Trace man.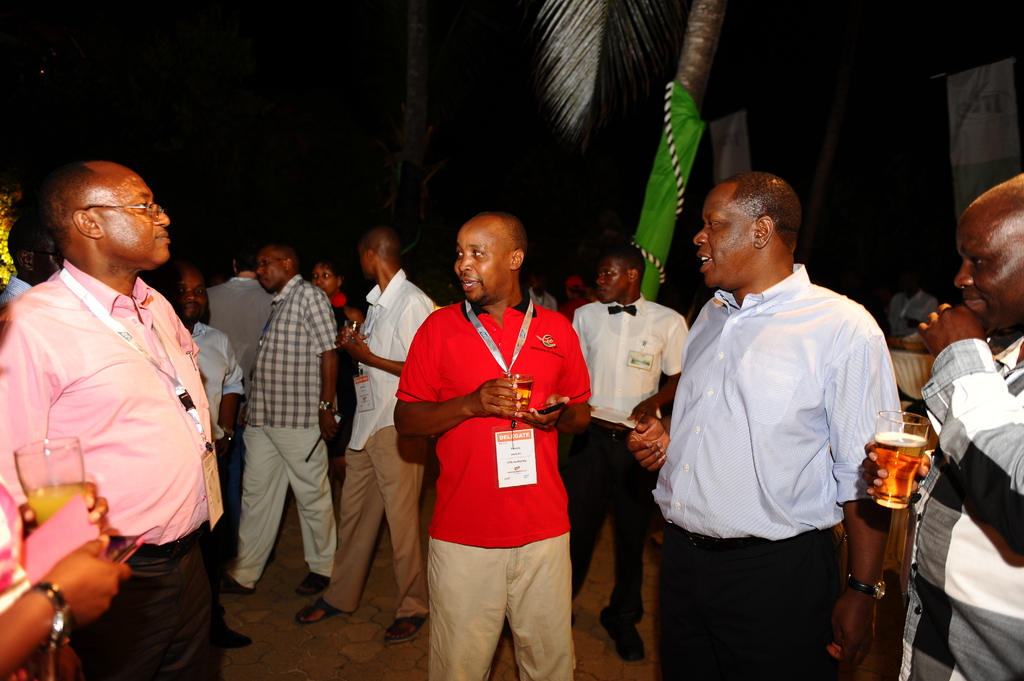
Traced to [left=625, top=172, right=905, bottom=680].
